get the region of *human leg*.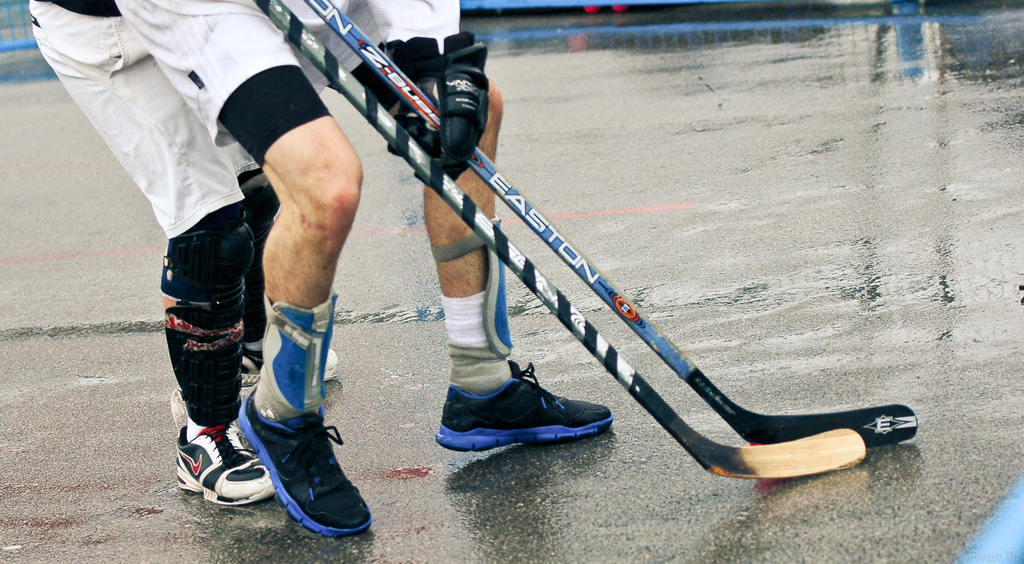
[30, 4, 281, 489].
